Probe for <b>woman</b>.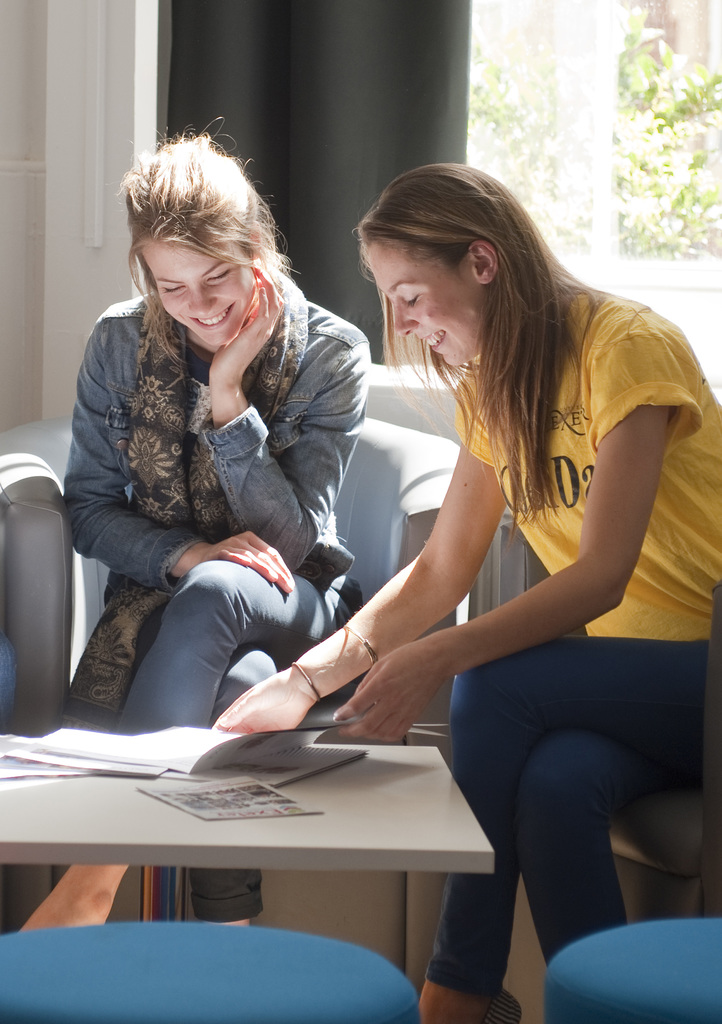
Probe result: 261/141/657/999.
